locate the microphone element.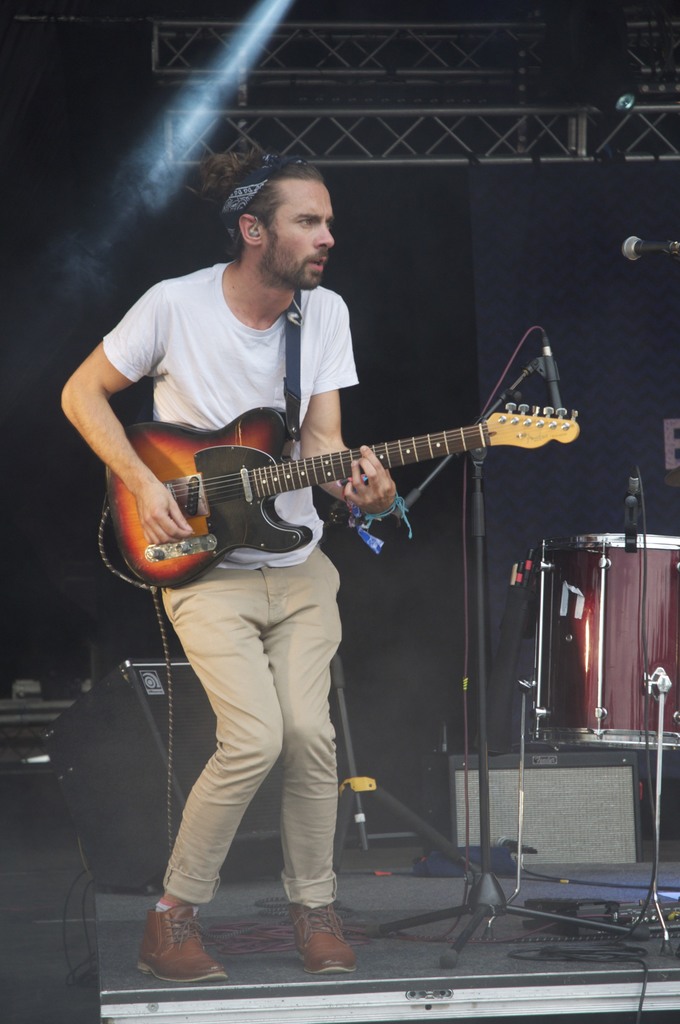
Element bbox: [left=622, top=230, right=679, bottom=260].
